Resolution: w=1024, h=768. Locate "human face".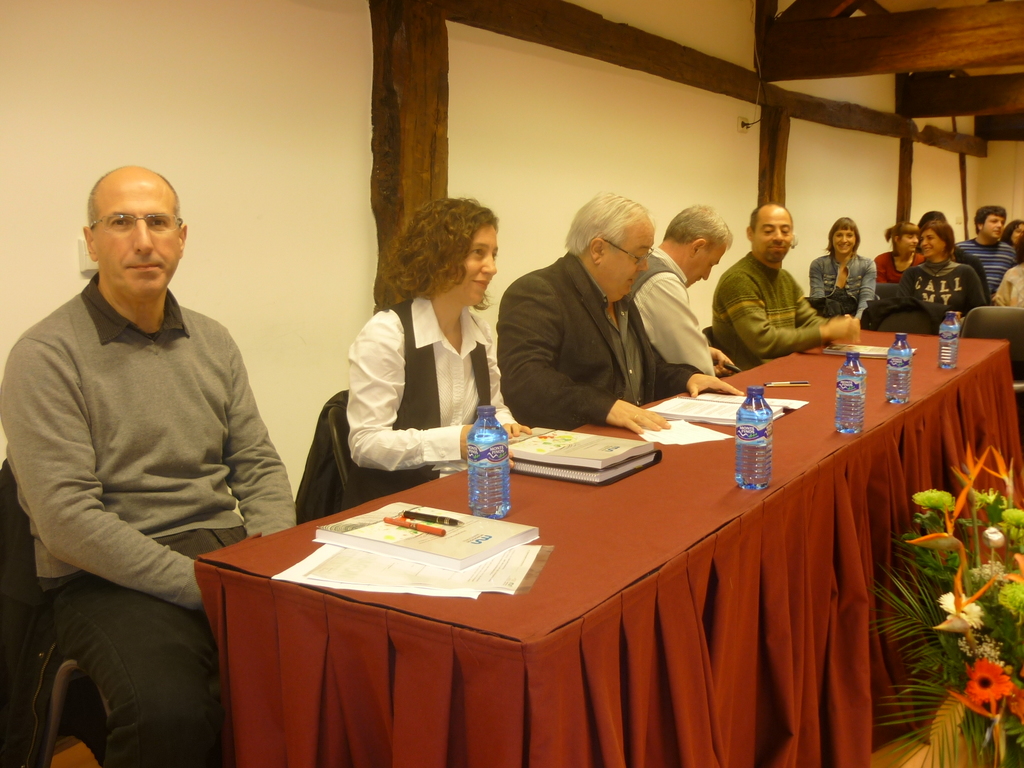
692/244/723/286.
